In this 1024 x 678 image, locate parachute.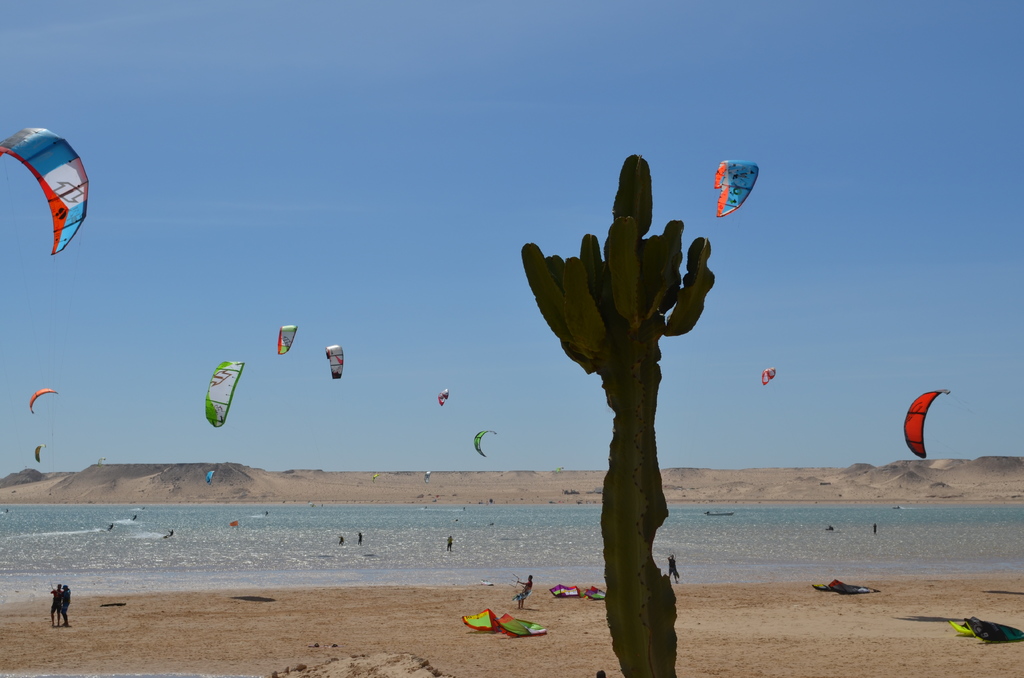
Bounding box: box(0, 125, 92, 257).
